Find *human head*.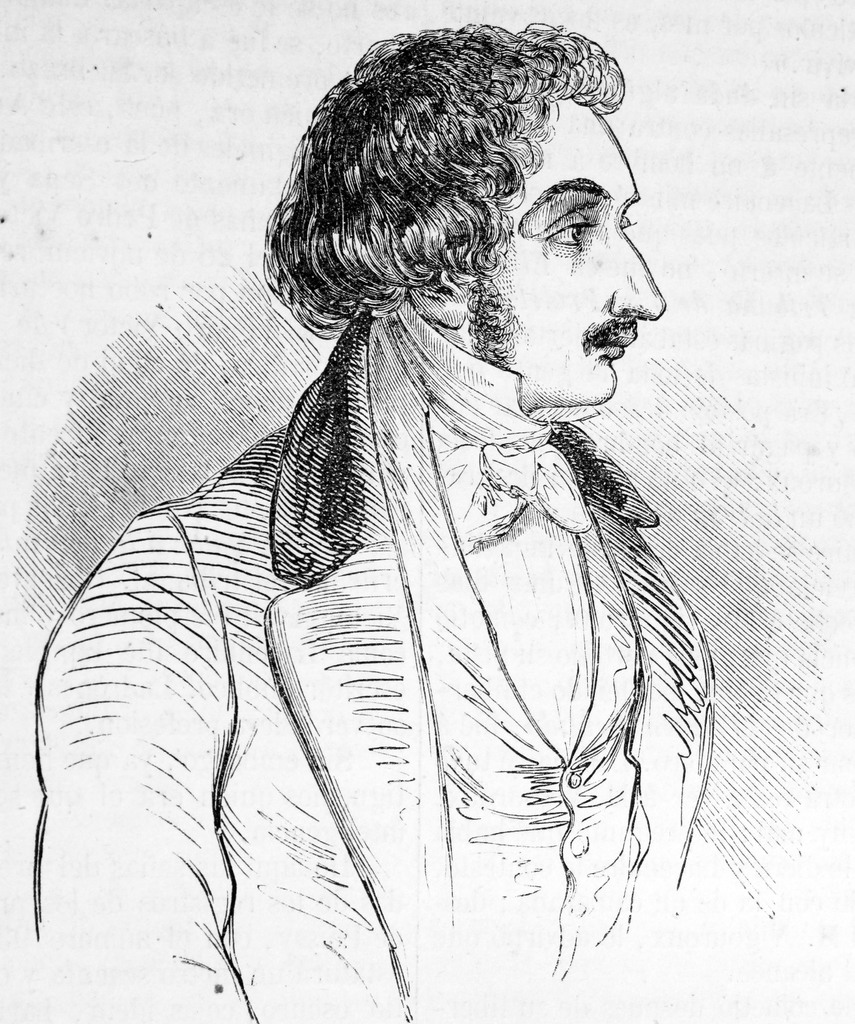
259, 22, 676, 399.
